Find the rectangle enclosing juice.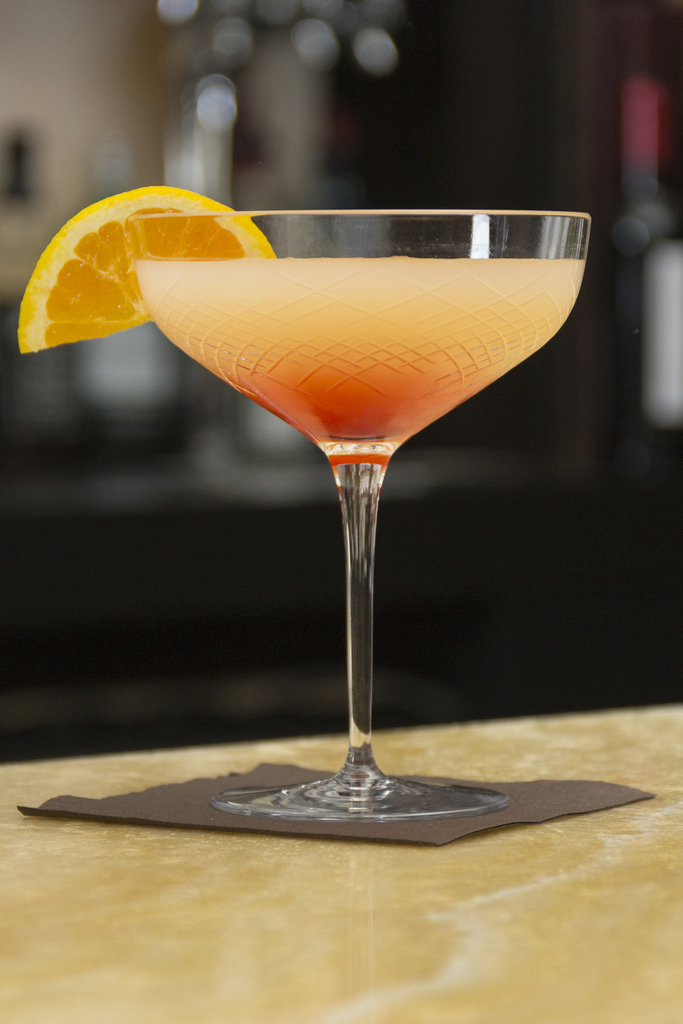
x1=130 y1=254 x2=586 y2=445.
